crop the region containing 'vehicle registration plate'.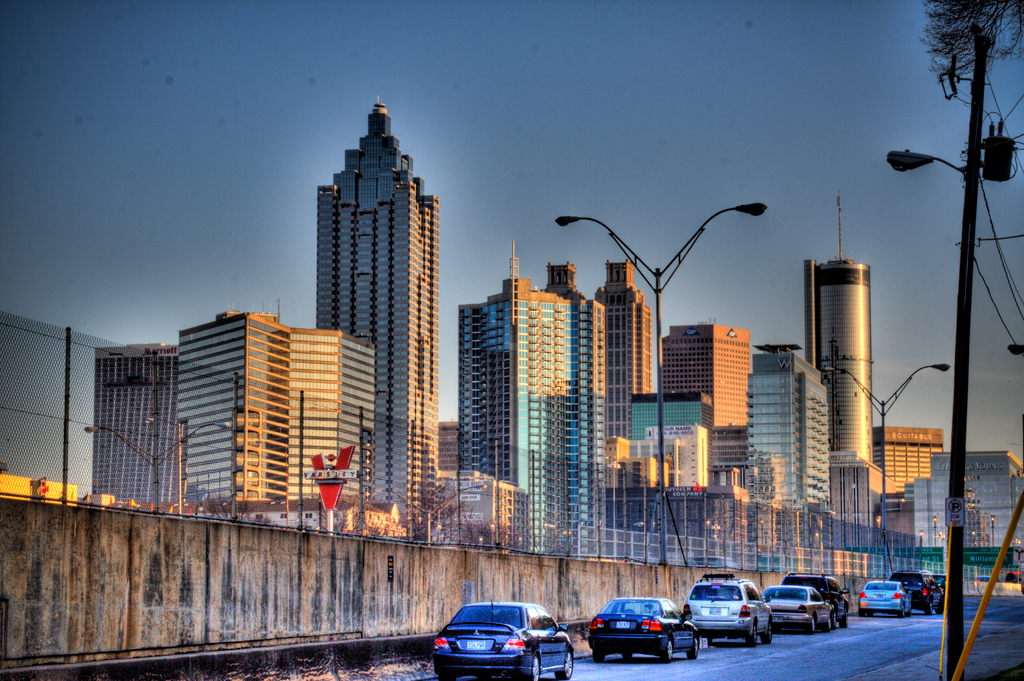
Crop region: box(770, 614, 783, 624).
